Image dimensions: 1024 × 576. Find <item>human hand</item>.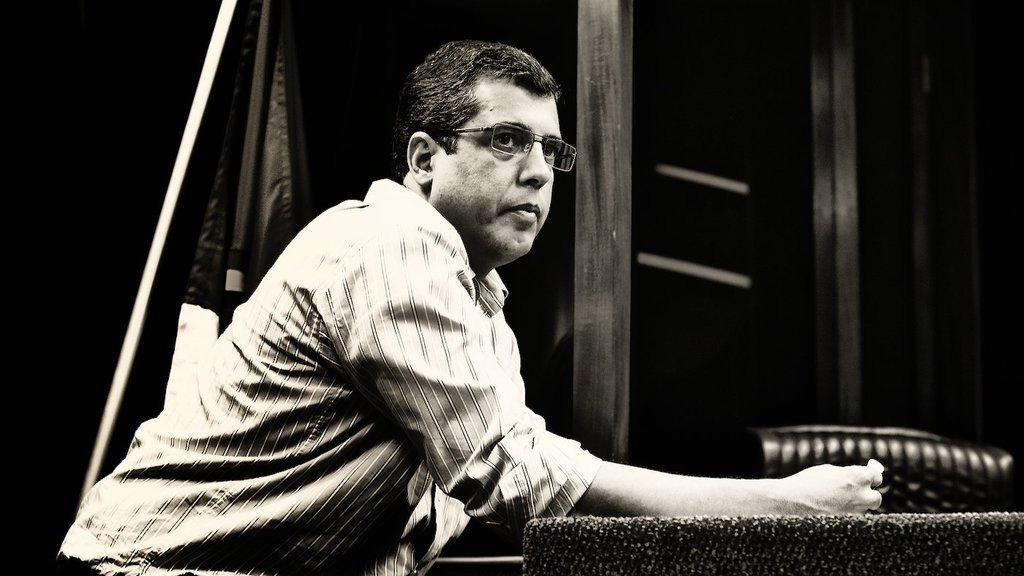
rect(776, 459, 911, 520).
